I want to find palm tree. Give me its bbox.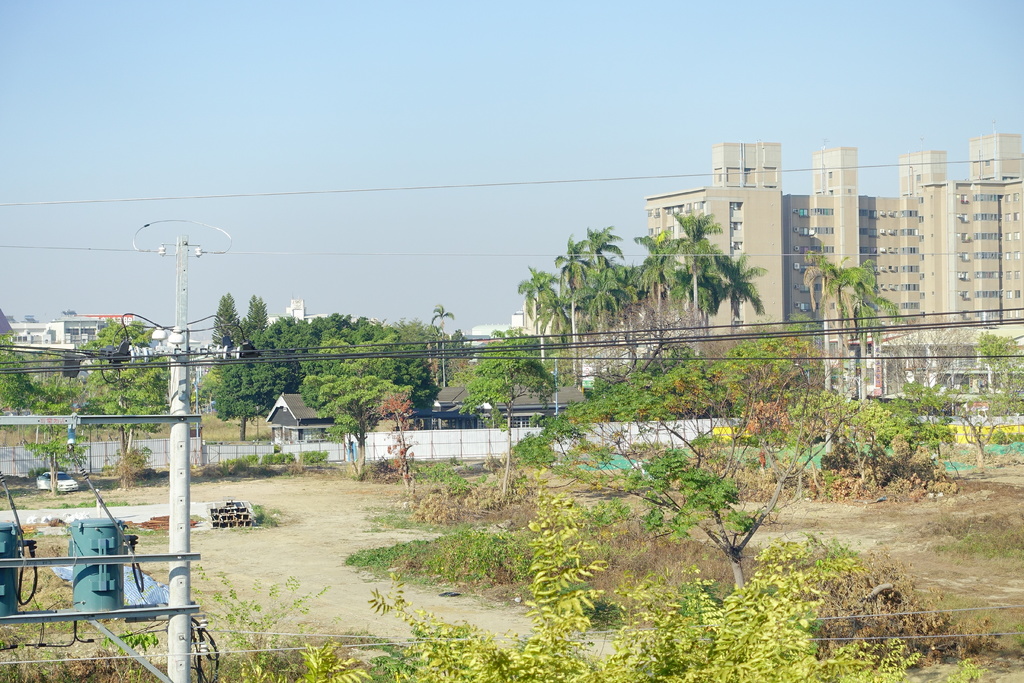
rect(431, 304, 456, 388).
